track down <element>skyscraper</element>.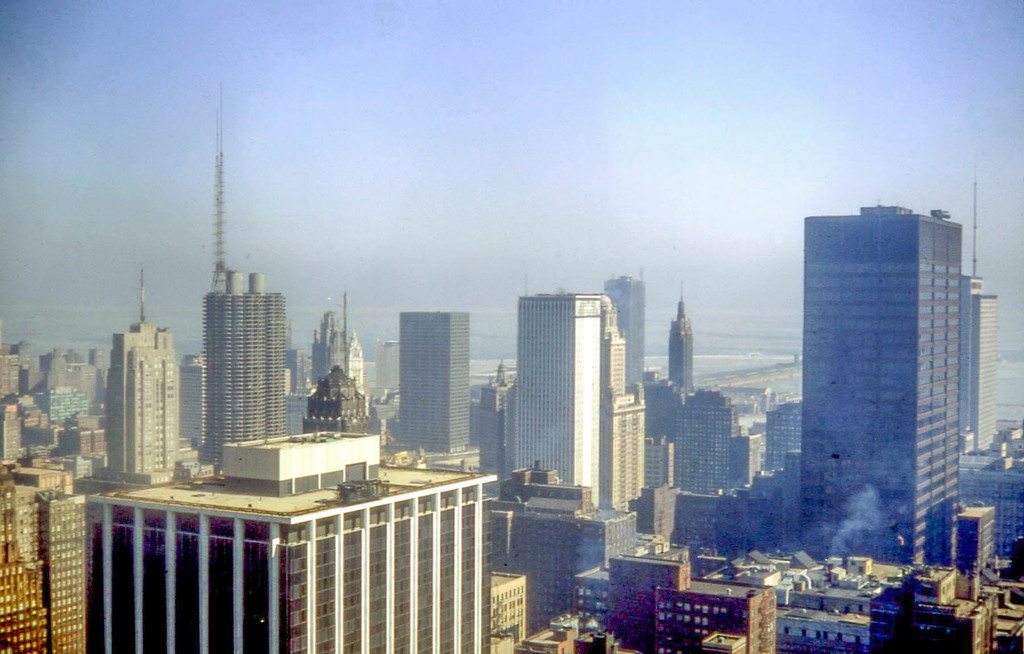
Tracked to 804/207/961/565.
